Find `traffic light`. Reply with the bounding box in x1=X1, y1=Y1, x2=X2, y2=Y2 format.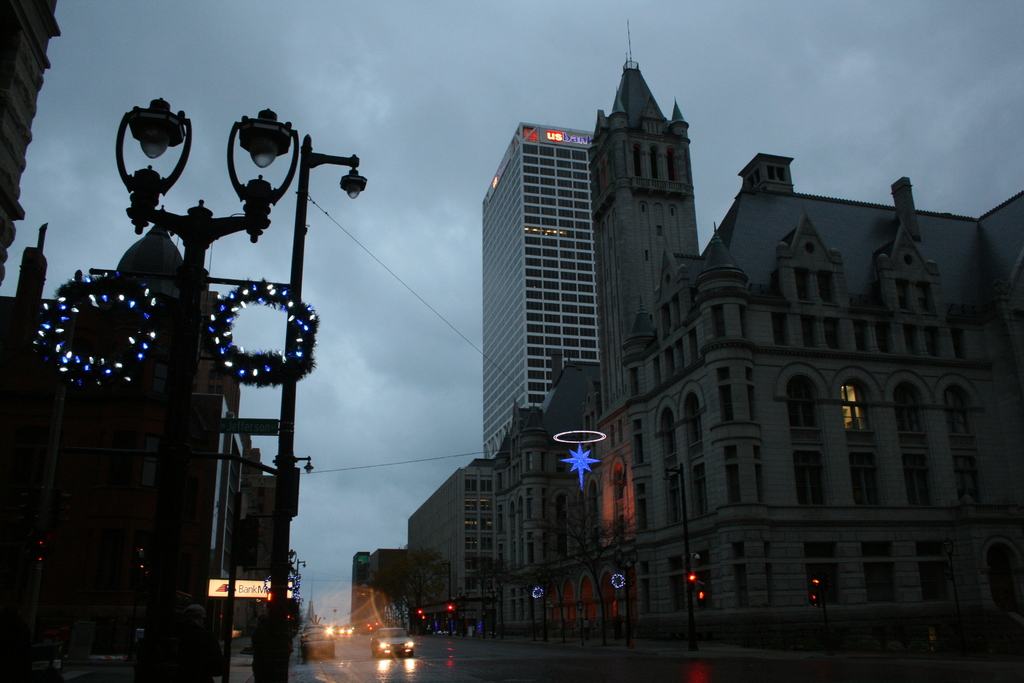
x1=810, y1=592, x2=818, y2=604.
